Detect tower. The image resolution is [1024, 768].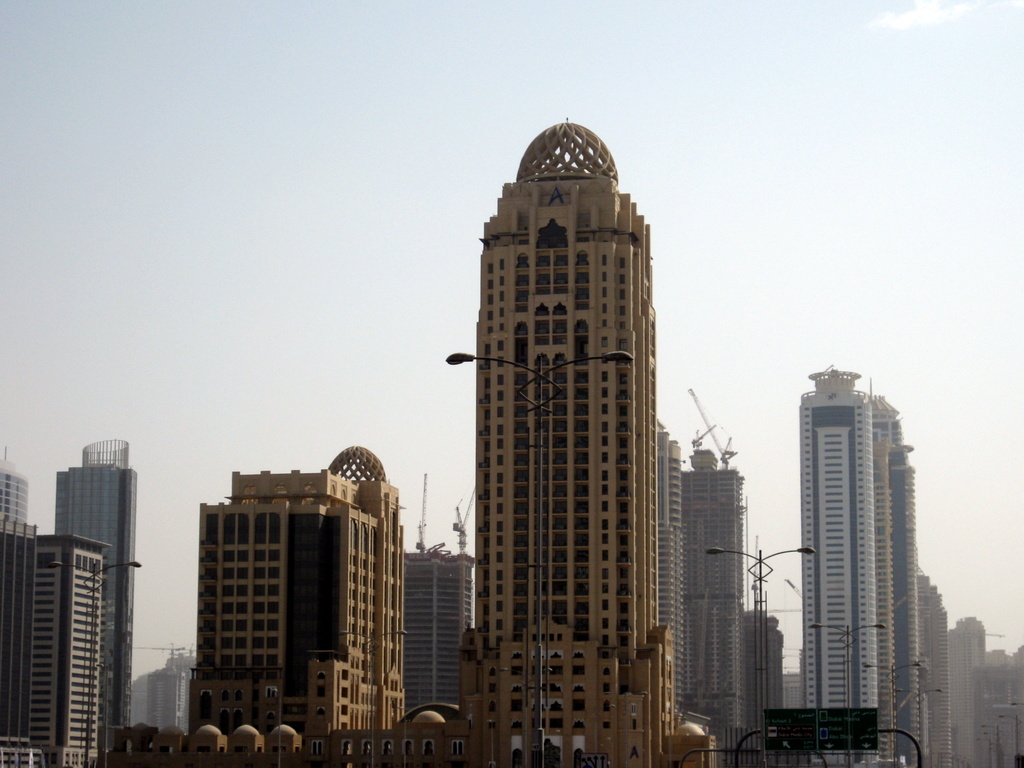
(0, 463, 26, 522).
